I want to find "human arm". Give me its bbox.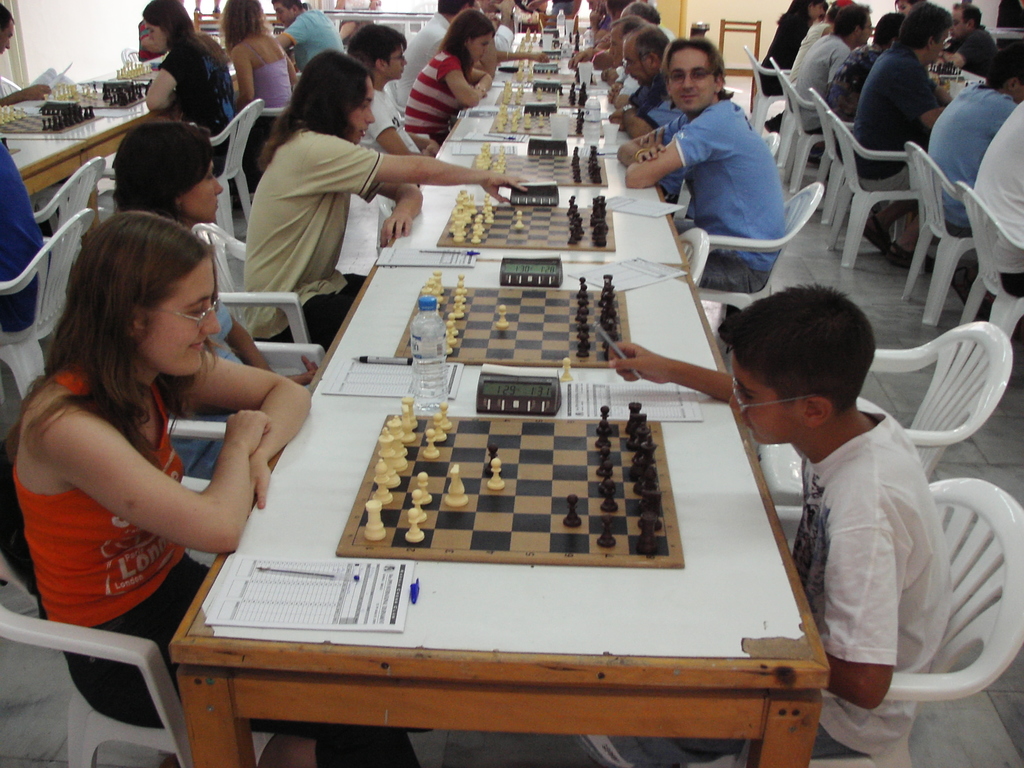
x1=364 y1=180 x2=420 y2=243.
